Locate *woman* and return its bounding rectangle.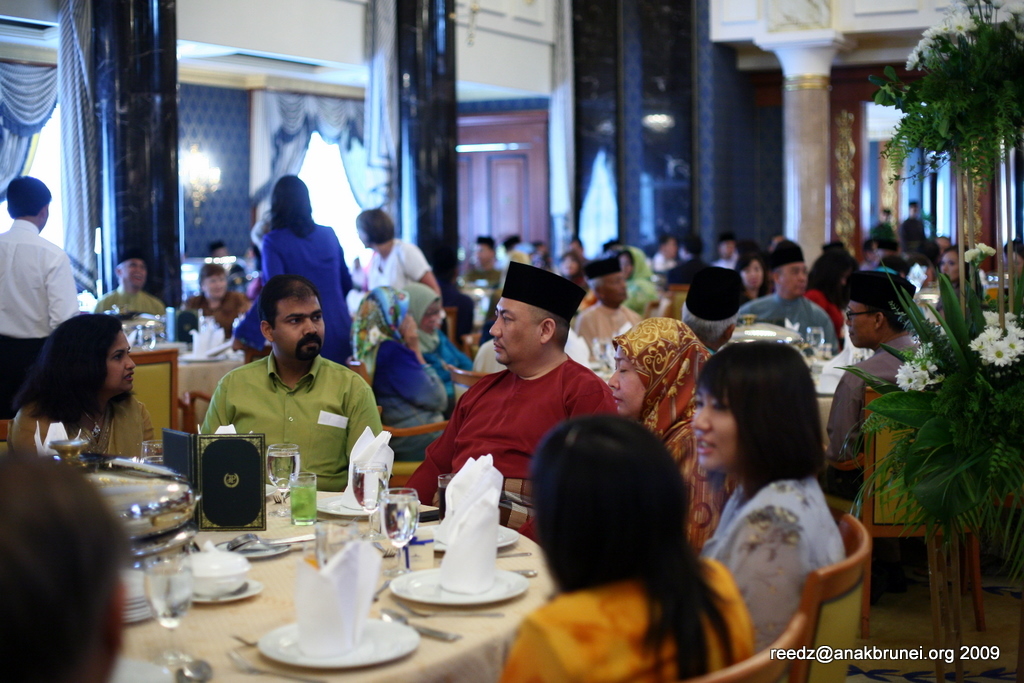
356/202/458/330.
